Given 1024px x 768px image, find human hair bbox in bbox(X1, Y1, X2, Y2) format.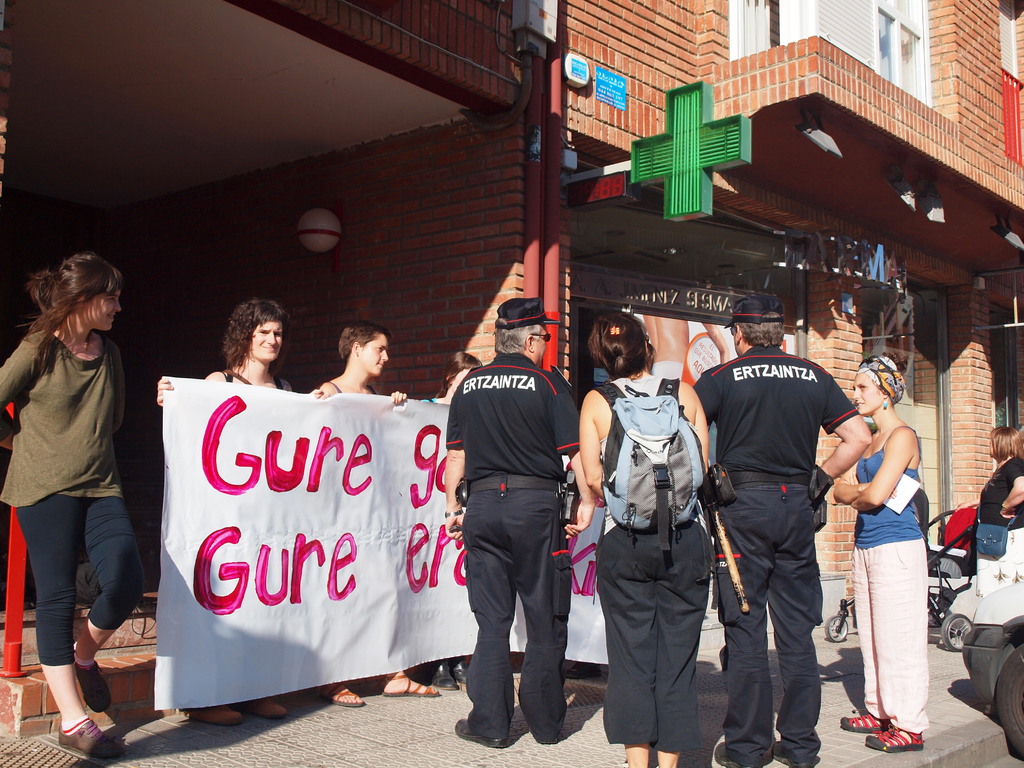
bbox(492, 328, 539, 356).
